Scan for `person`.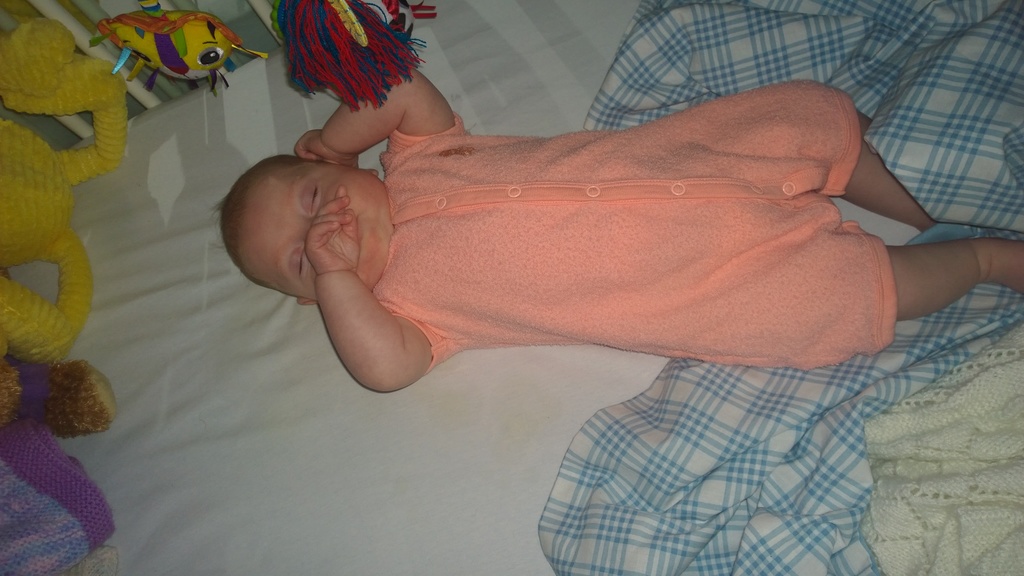
Scan result: (left=216, top=61, right=1023, bottom=393).
